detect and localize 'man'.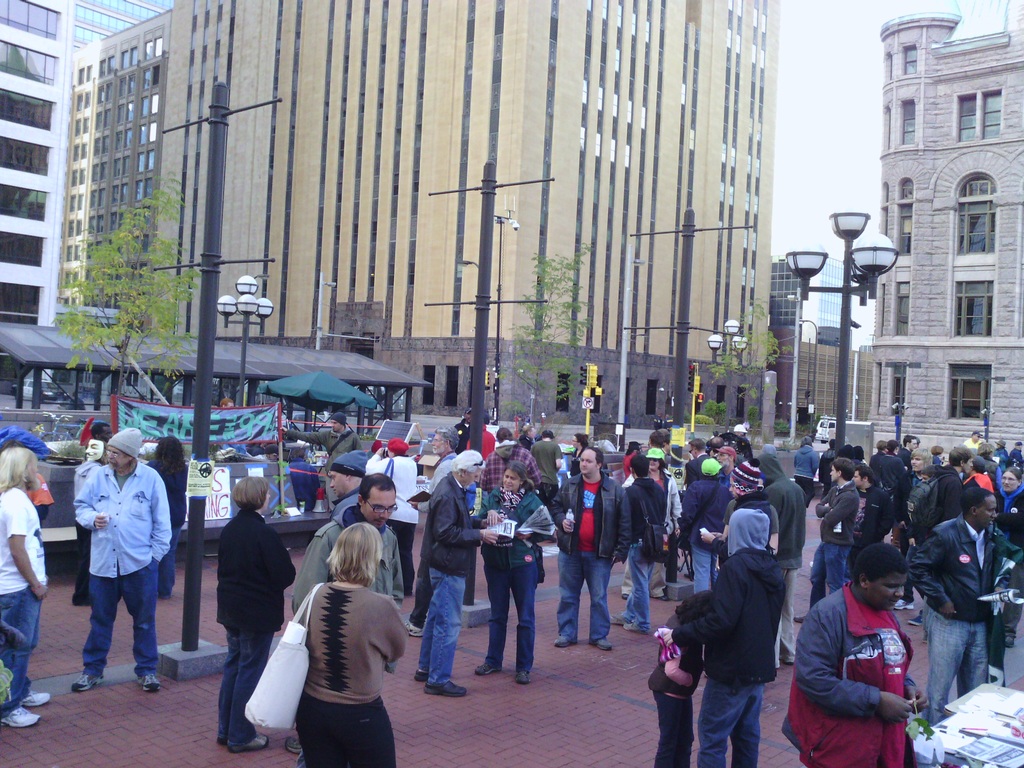
Localized at 928,447,977,529.
